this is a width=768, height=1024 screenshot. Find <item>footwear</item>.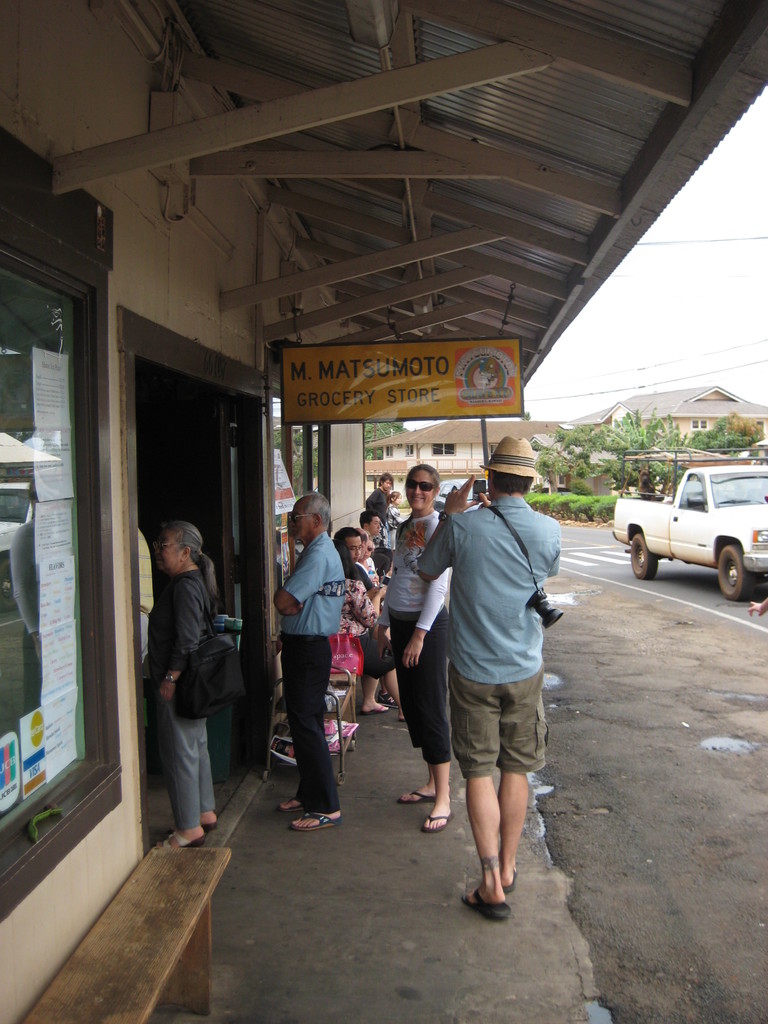
Bounding box: [x1=359, y1=705, x2=389, y2=716].
